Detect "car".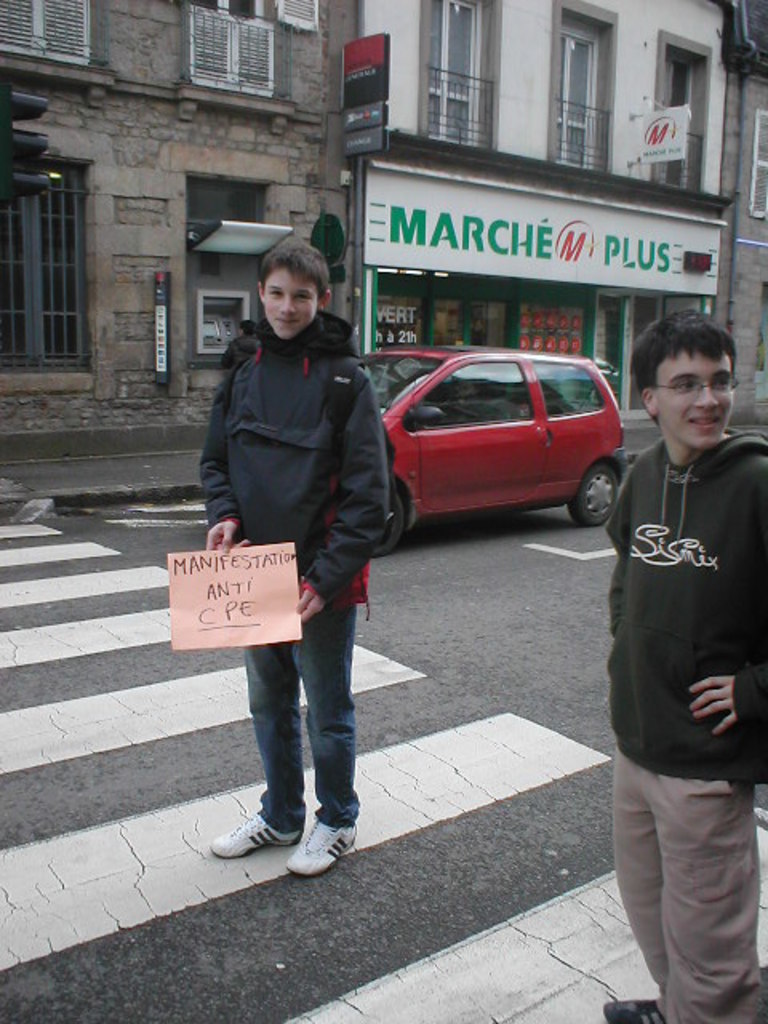
Detected at box=[355, 336, 661, 531].
